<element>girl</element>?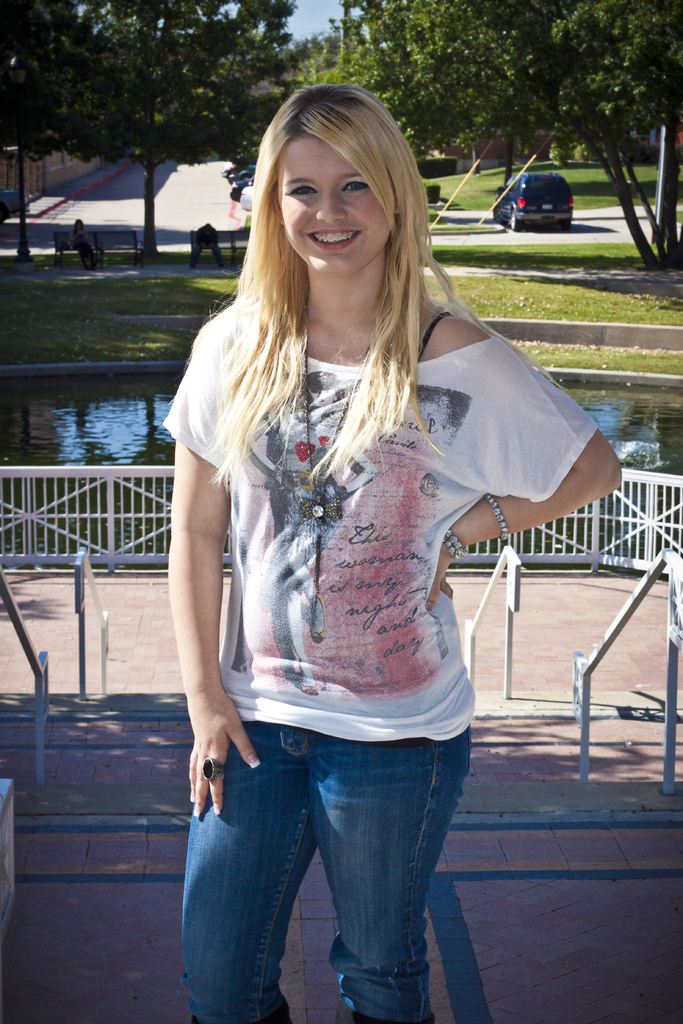
box(163, 78, 634, 1023)
